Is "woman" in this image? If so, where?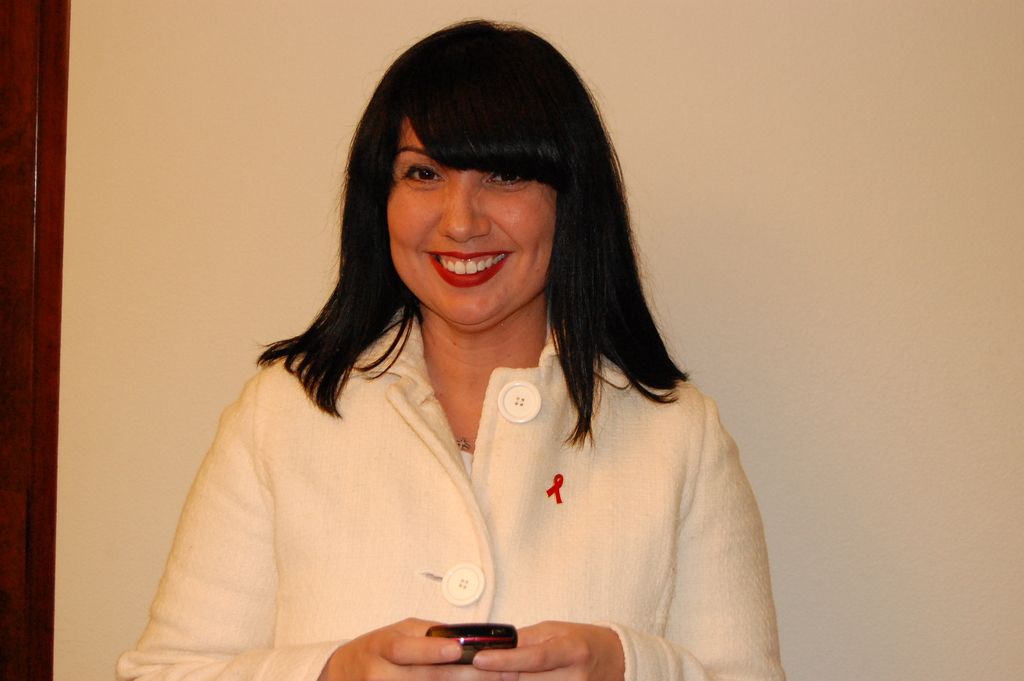
Yes, at 115:15:784:678.
